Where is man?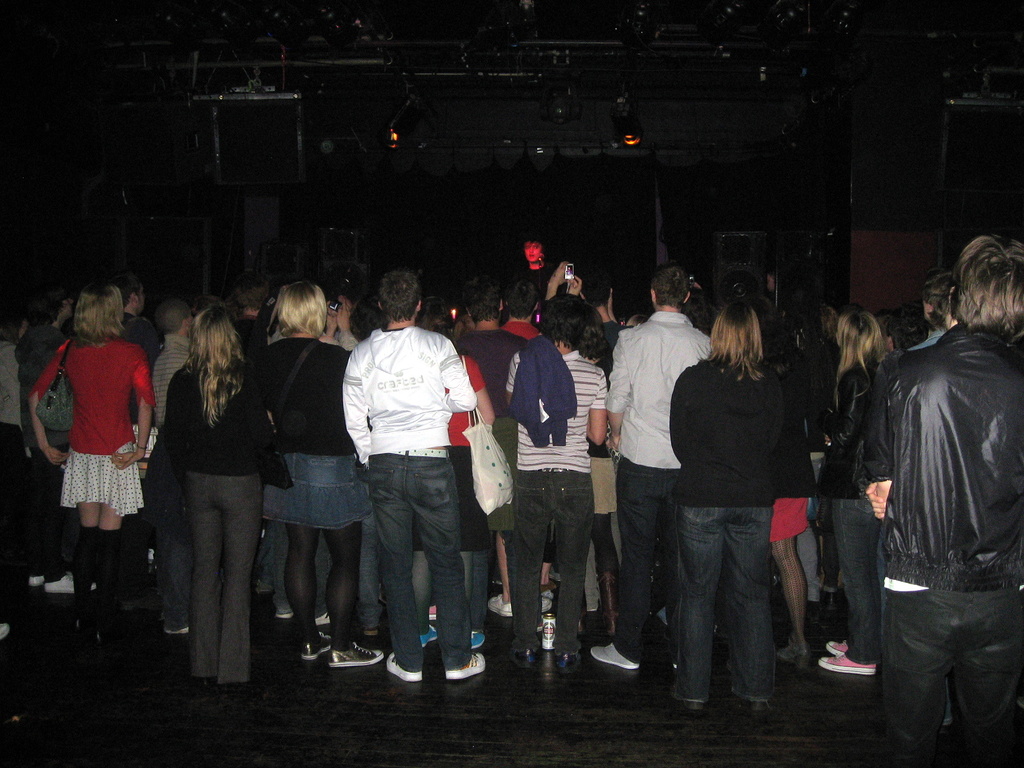
rect(17, 283, 77, 590).
